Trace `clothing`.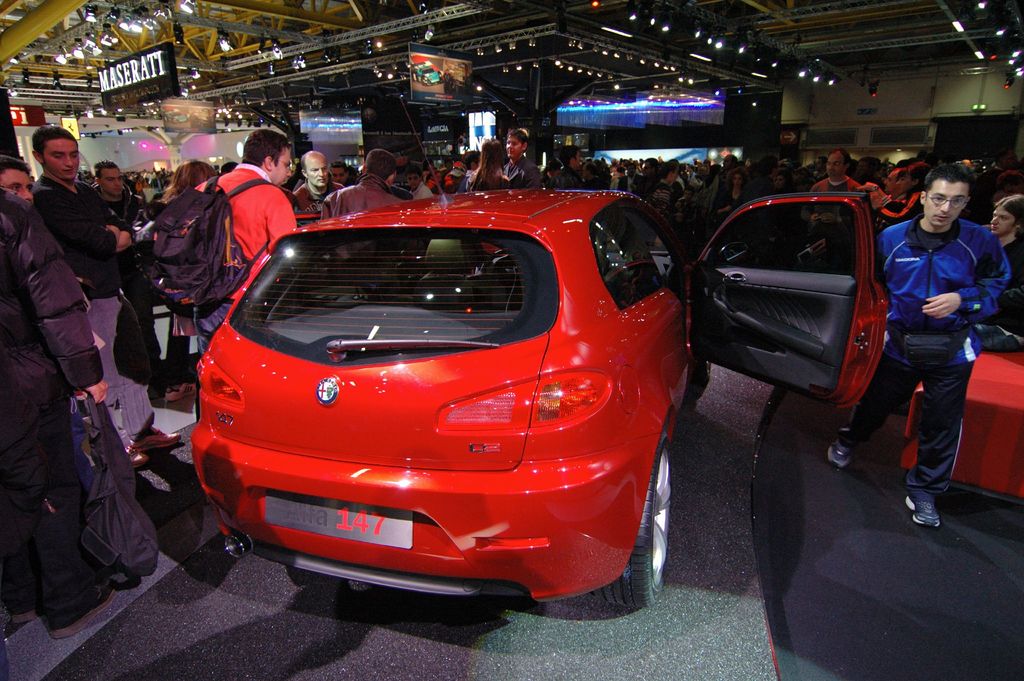
Traced to box(467, 168, 504, 187).
